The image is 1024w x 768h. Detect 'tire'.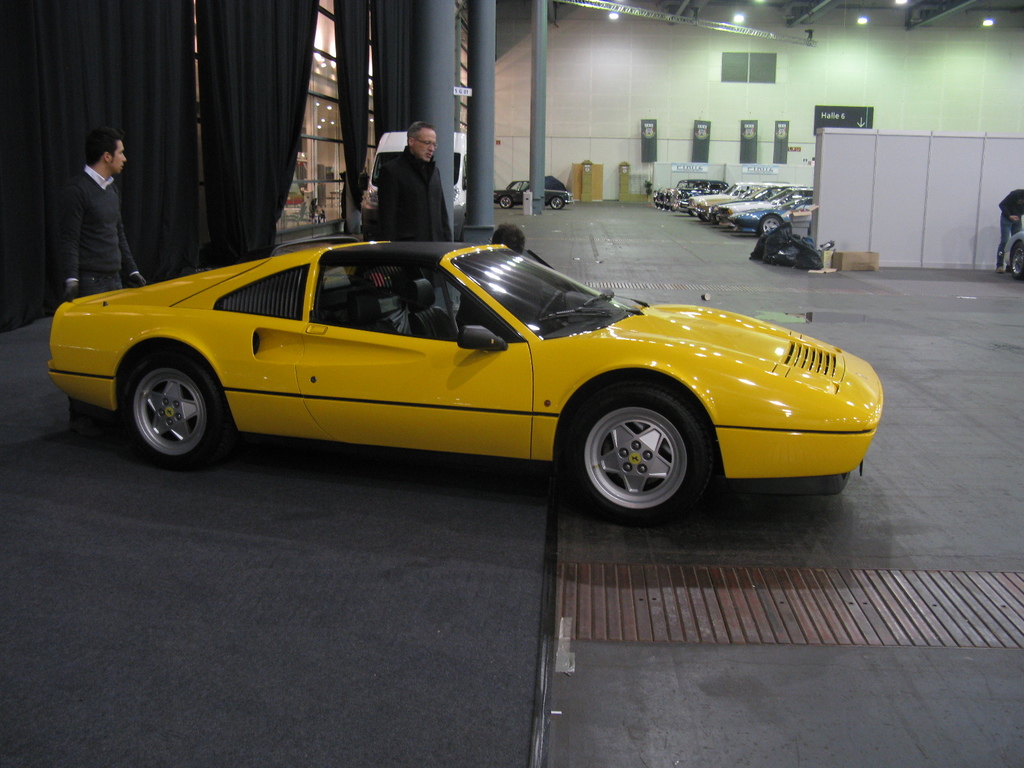
Detection: bbox=(1009, 242, 1023, 282).
